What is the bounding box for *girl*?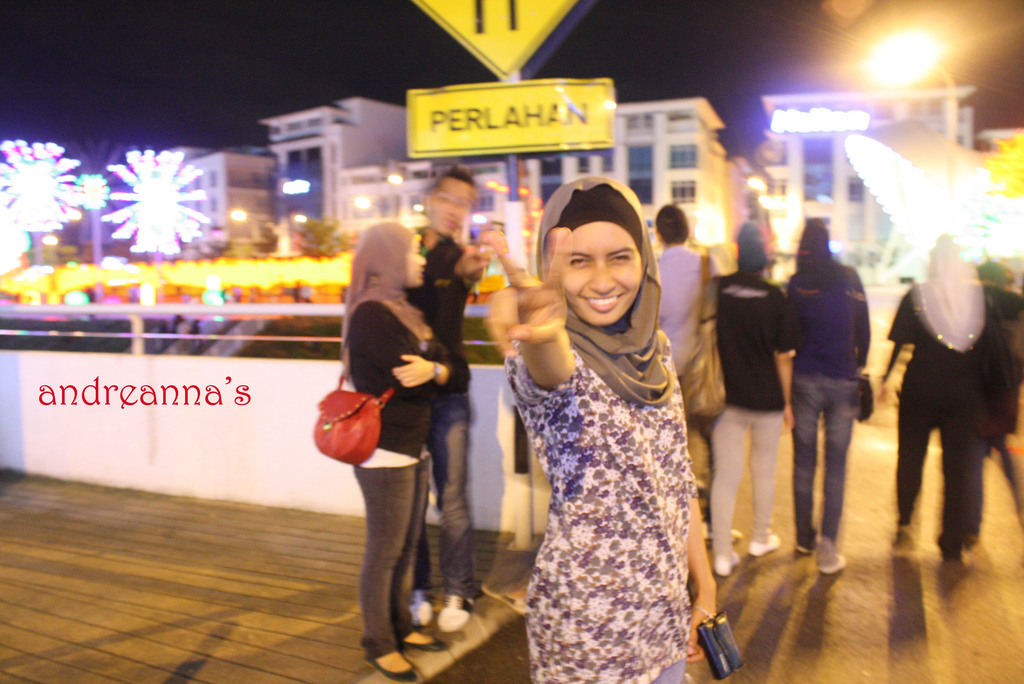
l=492, t=181, r=748, b=683.
